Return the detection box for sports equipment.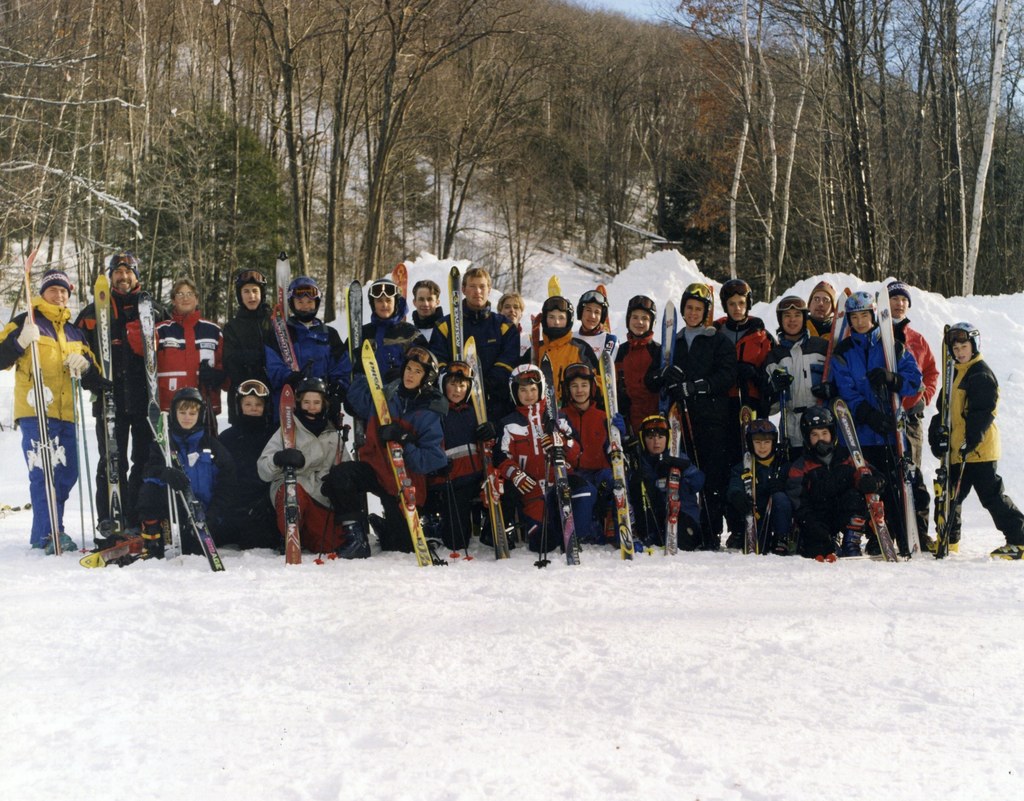
[389,262,409,326].
